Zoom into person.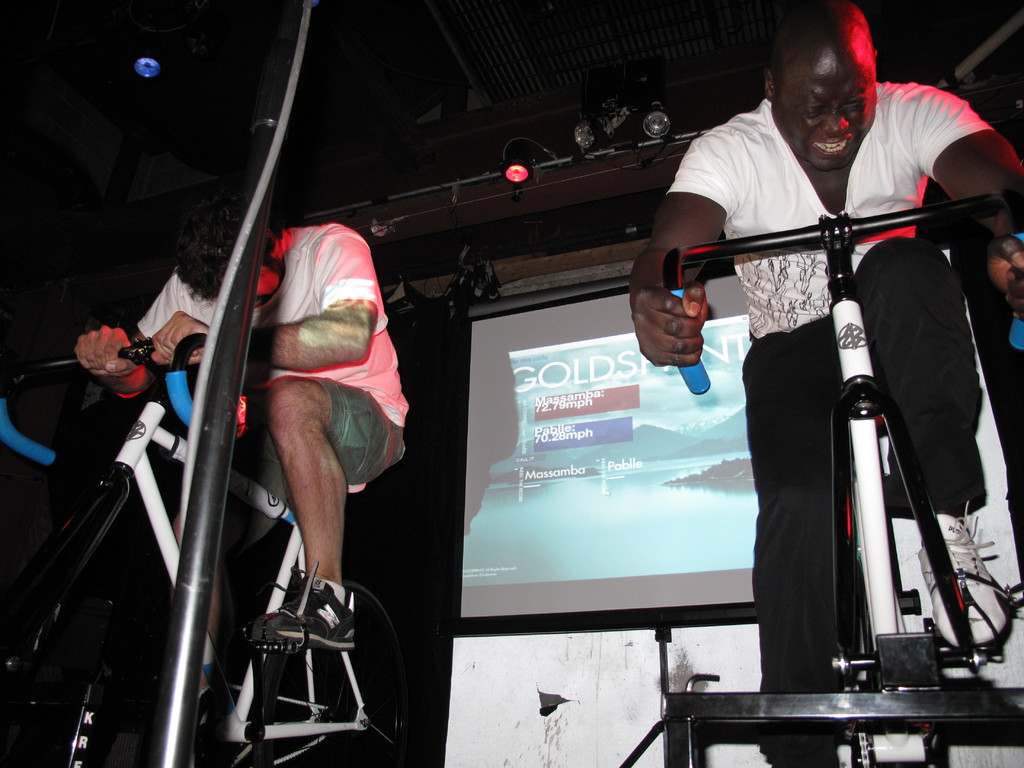
Zoom target: {"x1": 77, "y1": 189, "x2": 409, "y2": 742}.
